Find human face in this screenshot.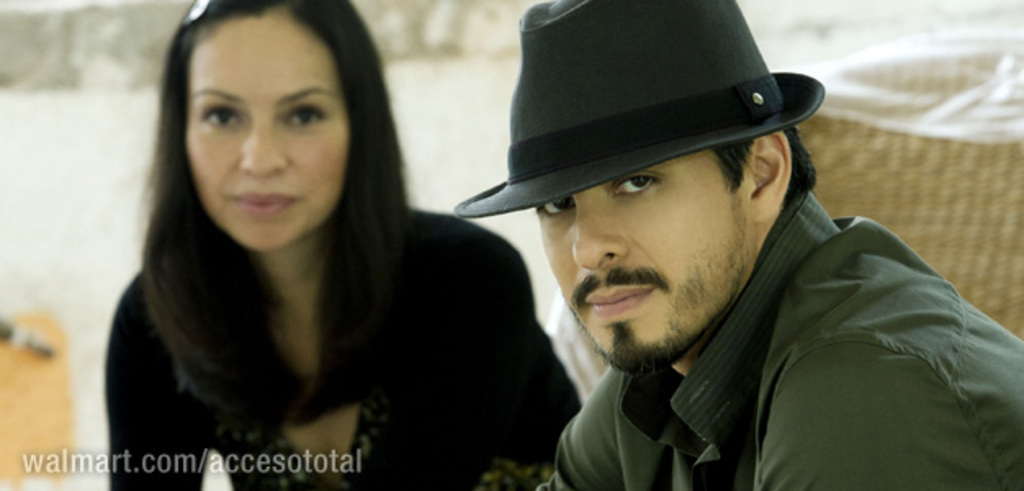
The bounding box for human face is [541,175,752,372].
